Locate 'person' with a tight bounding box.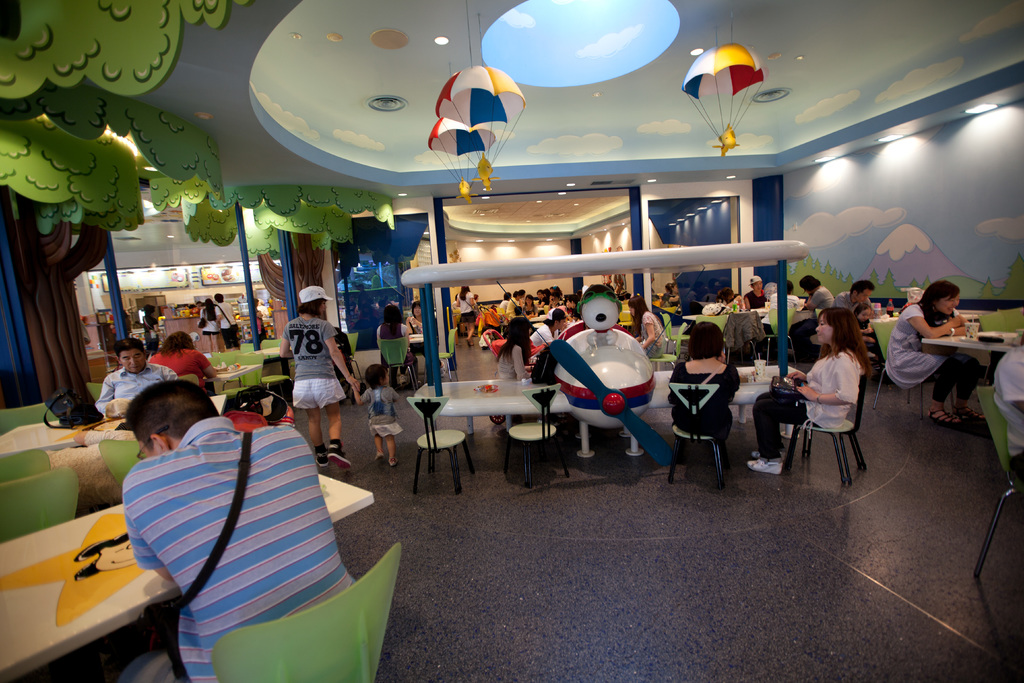
l=665, t=322, r=739, b=468.
